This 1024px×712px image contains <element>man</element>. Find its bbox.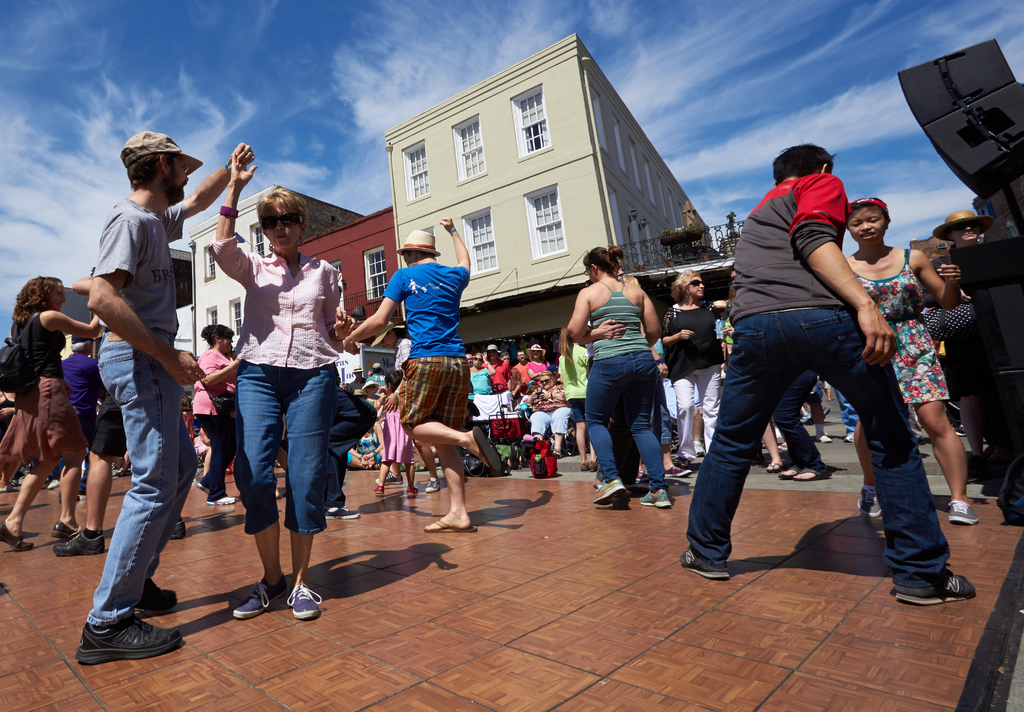
detection(52, 133, 208, 669).
